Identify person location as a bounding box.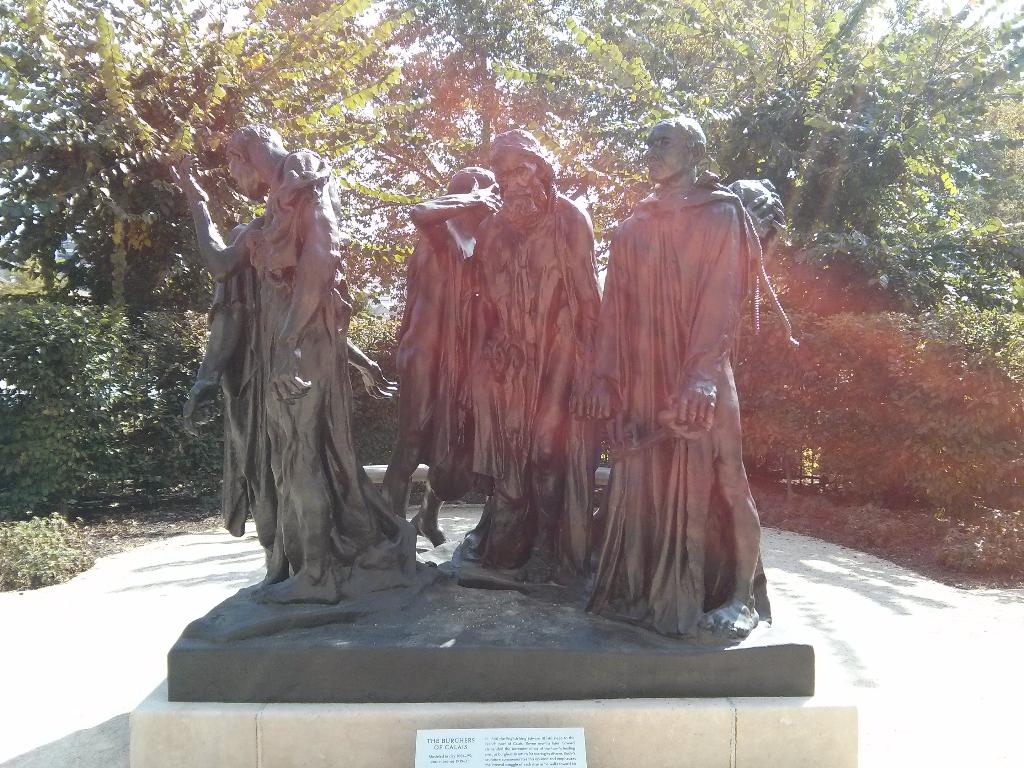
x1=436, y1=132, x2=597, y2=589.
